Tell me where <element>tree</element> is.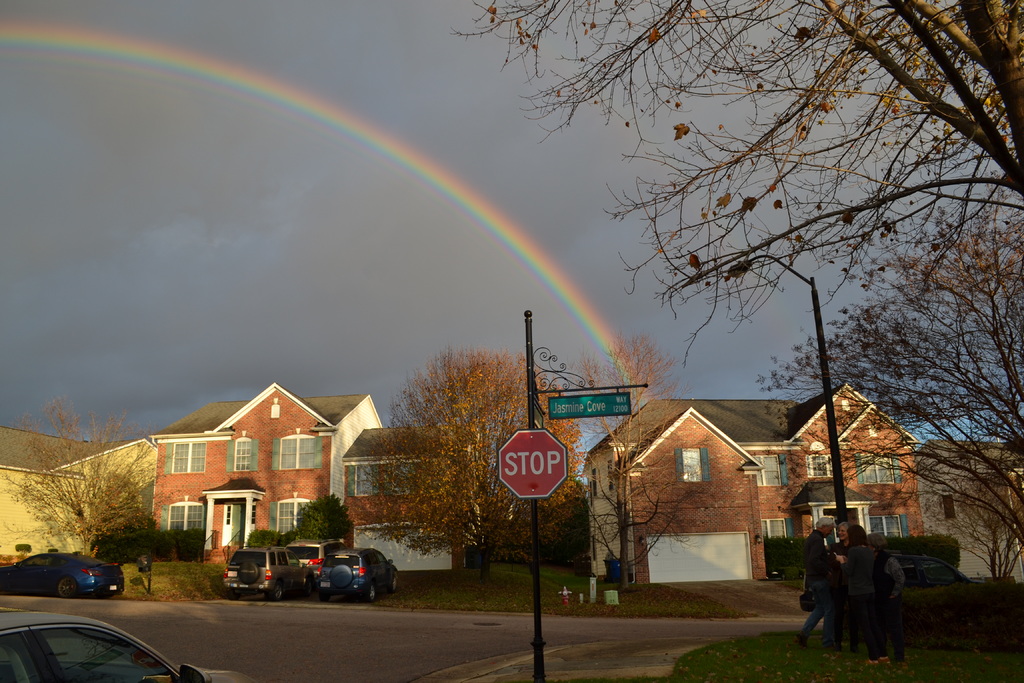
<element>tree</element> is at 369:356:550:573.
